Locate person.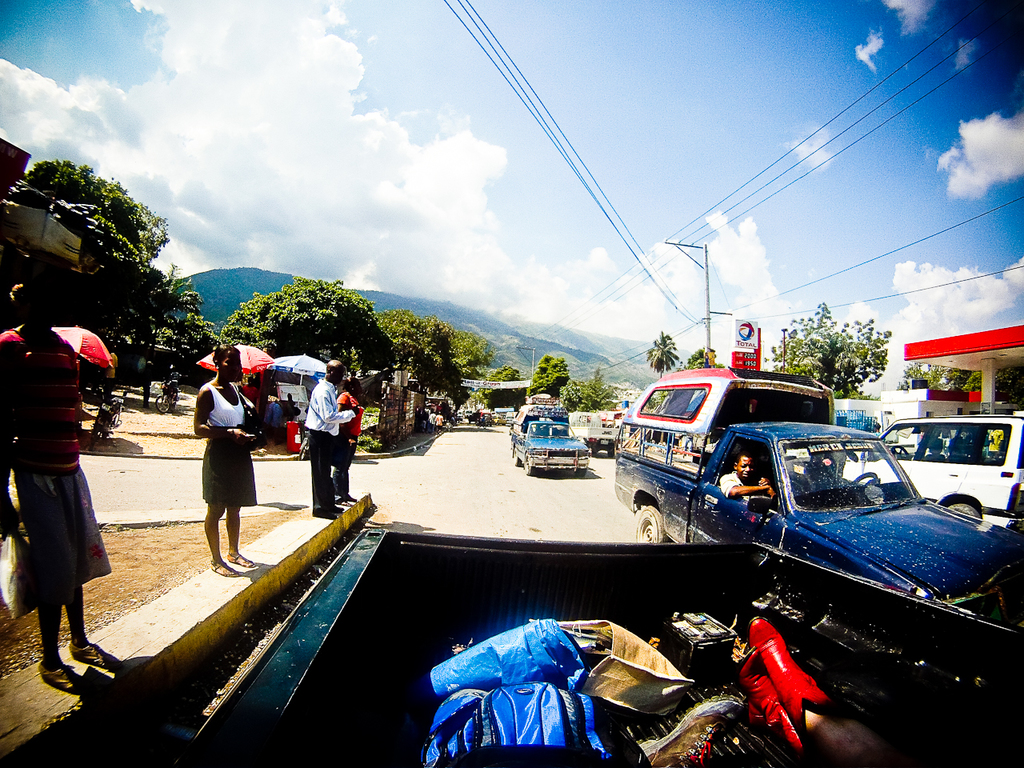
Bounding box: (left=305, top=358, right=359, bottom=520).
